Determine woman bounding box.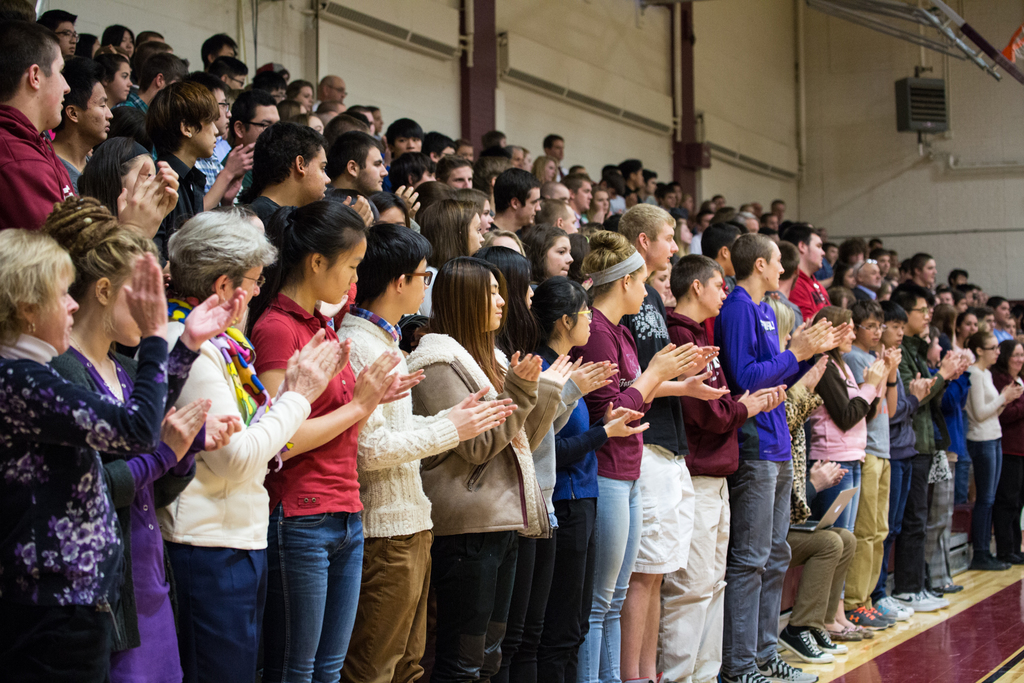
Determined: (0,227,248,682).
